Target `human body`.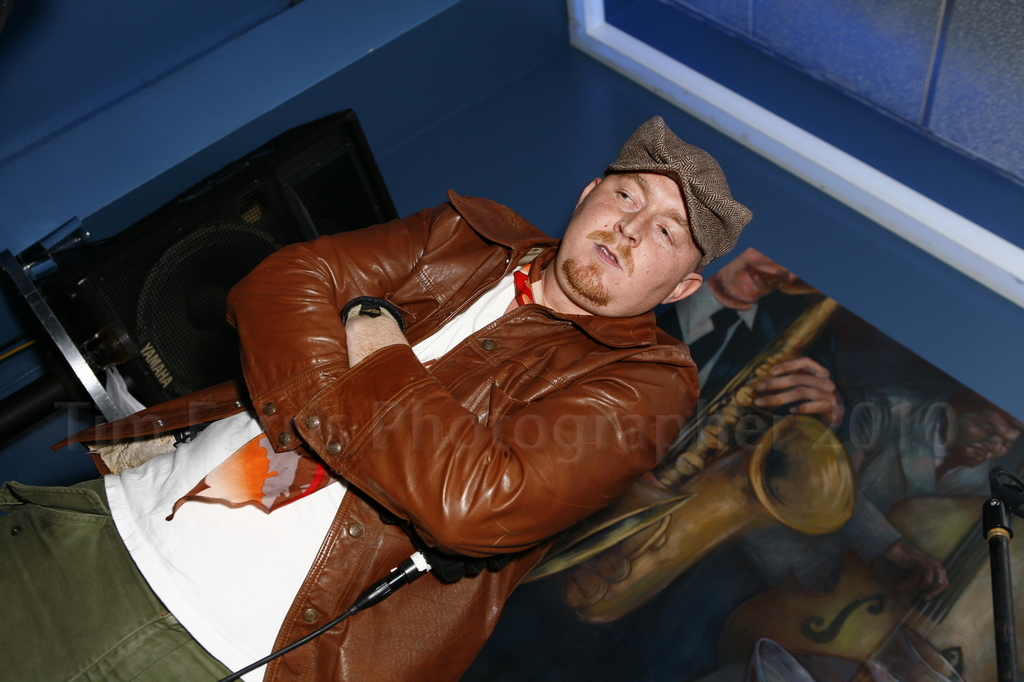
Target region: <region>681, 386, 986, 648</region>.
